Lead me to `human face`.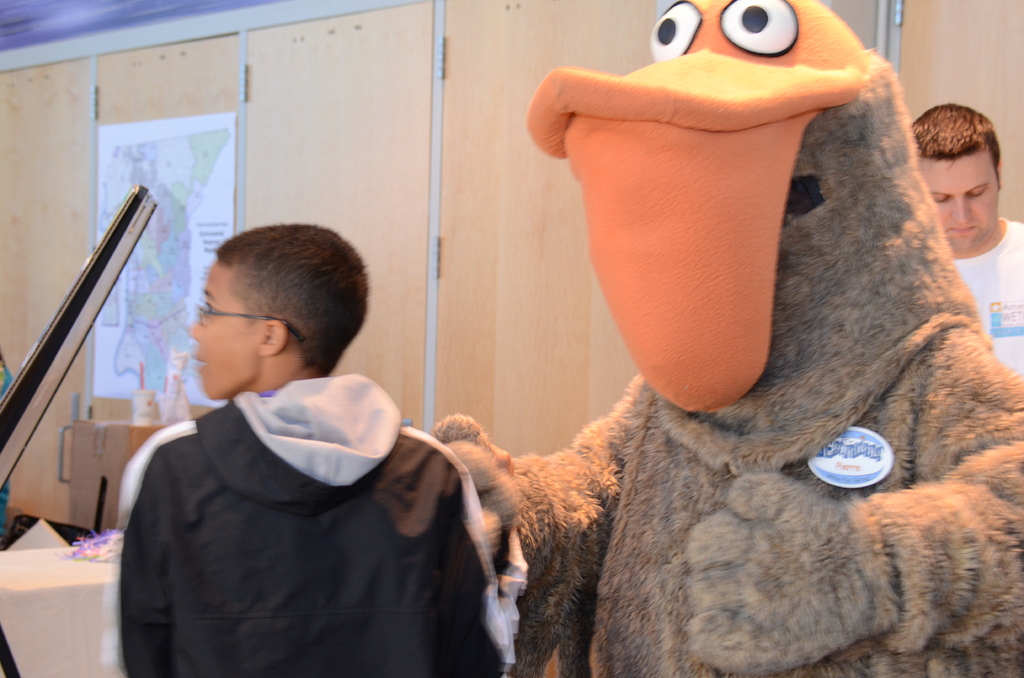
Lead to BBox(189, 262, 258, 394).
